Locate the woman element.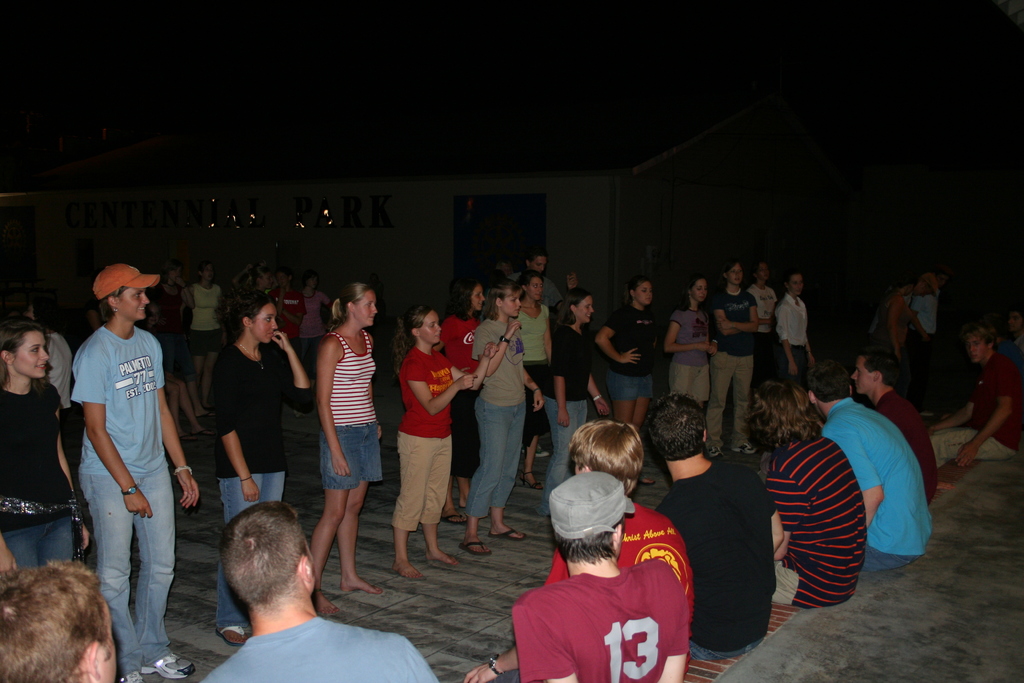
Element bbox: l=0, t=325, r=86, b=574.
